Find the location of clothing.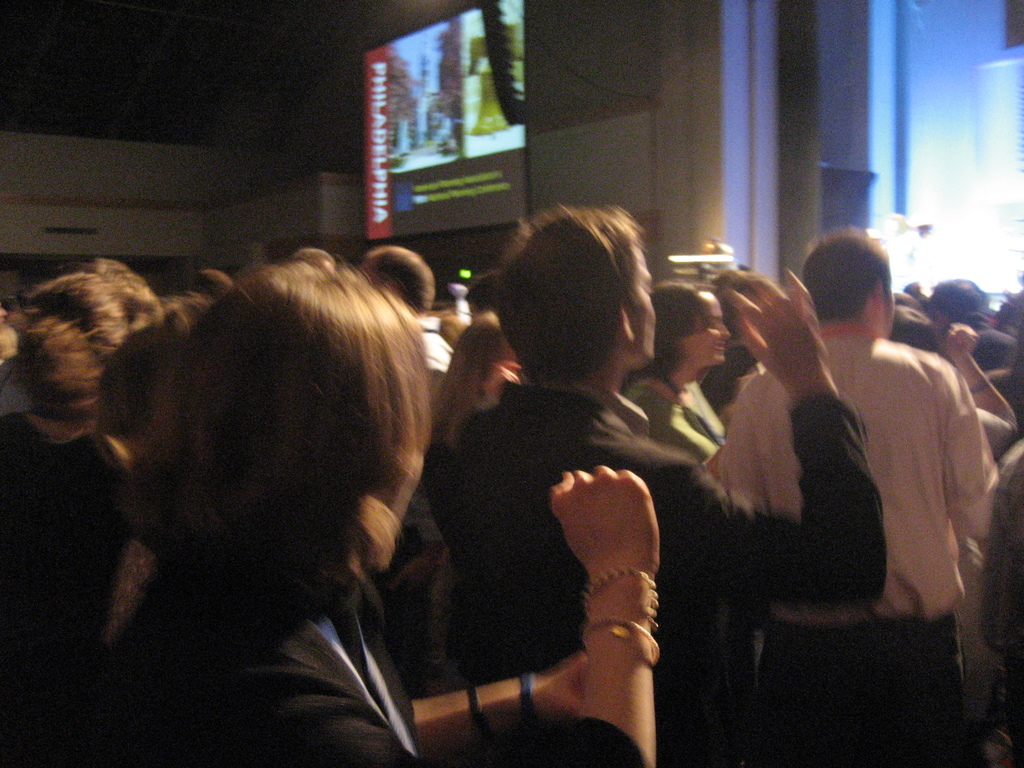
Location: region(417, 320, 463, 404).
